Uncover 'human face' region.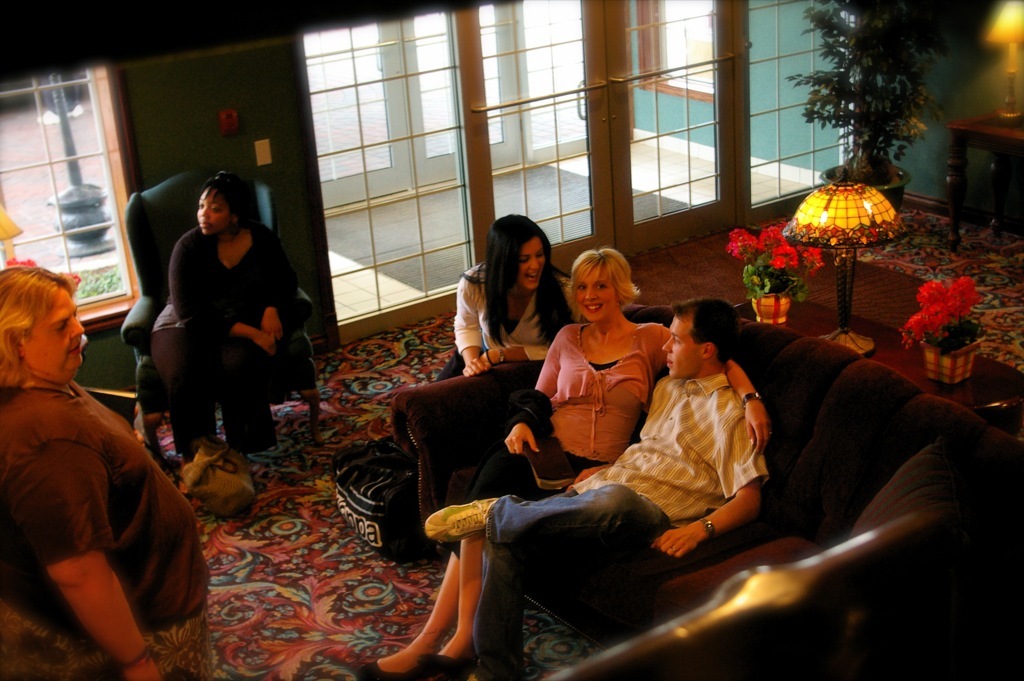
Uncovered: Rect(198, 193, 228, 238).
